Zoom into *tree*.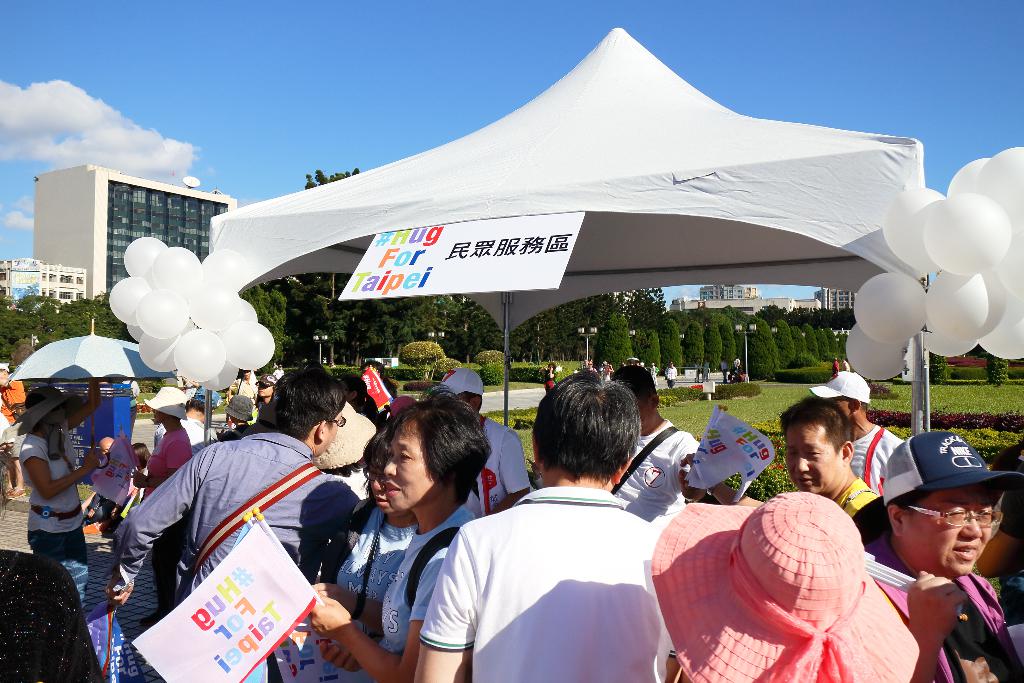
Zoom target: 746/316/785/383.
